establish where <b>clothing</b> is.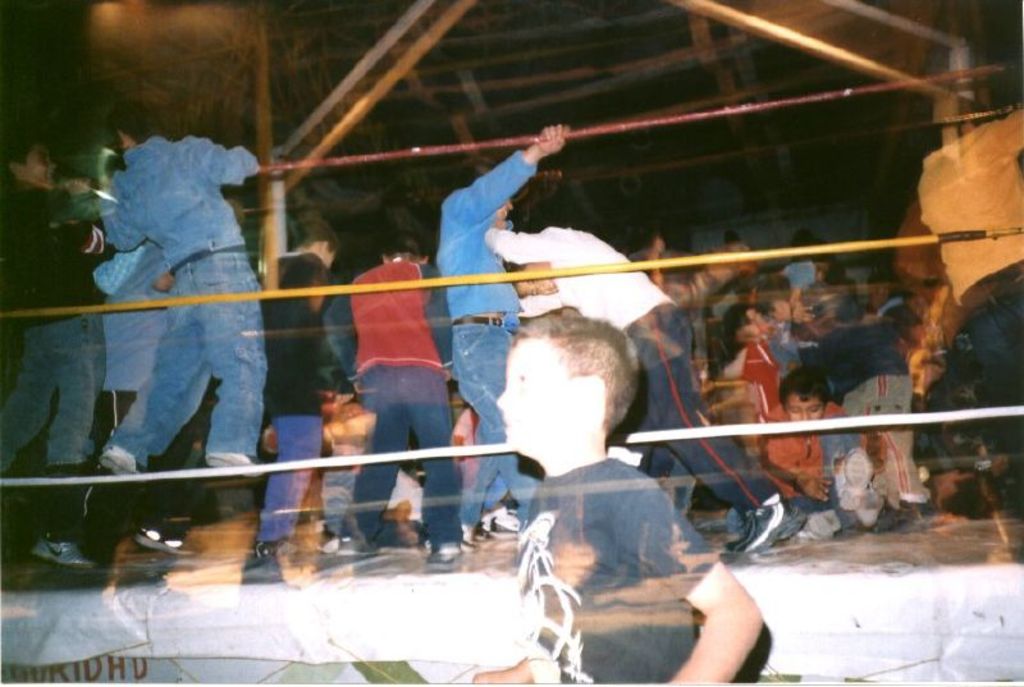
Established at l=74, t=234, r=175, b=527.
